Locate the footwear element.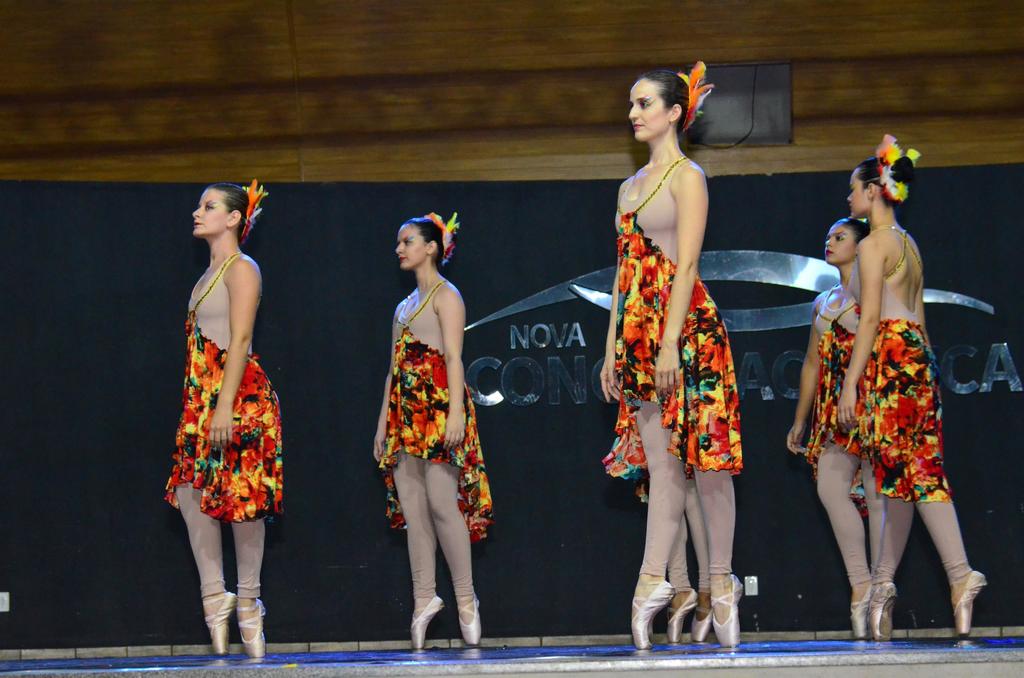
Element bbox: Rect(210, 592, 239, 654).
